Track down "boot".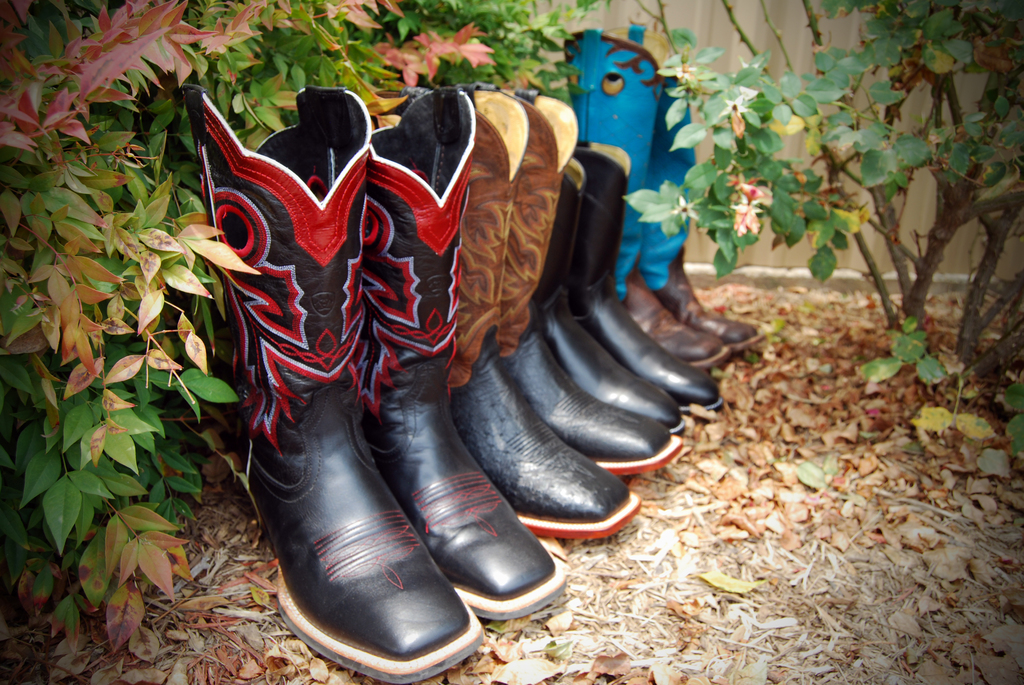
Tracked to 572 29 675 325.
